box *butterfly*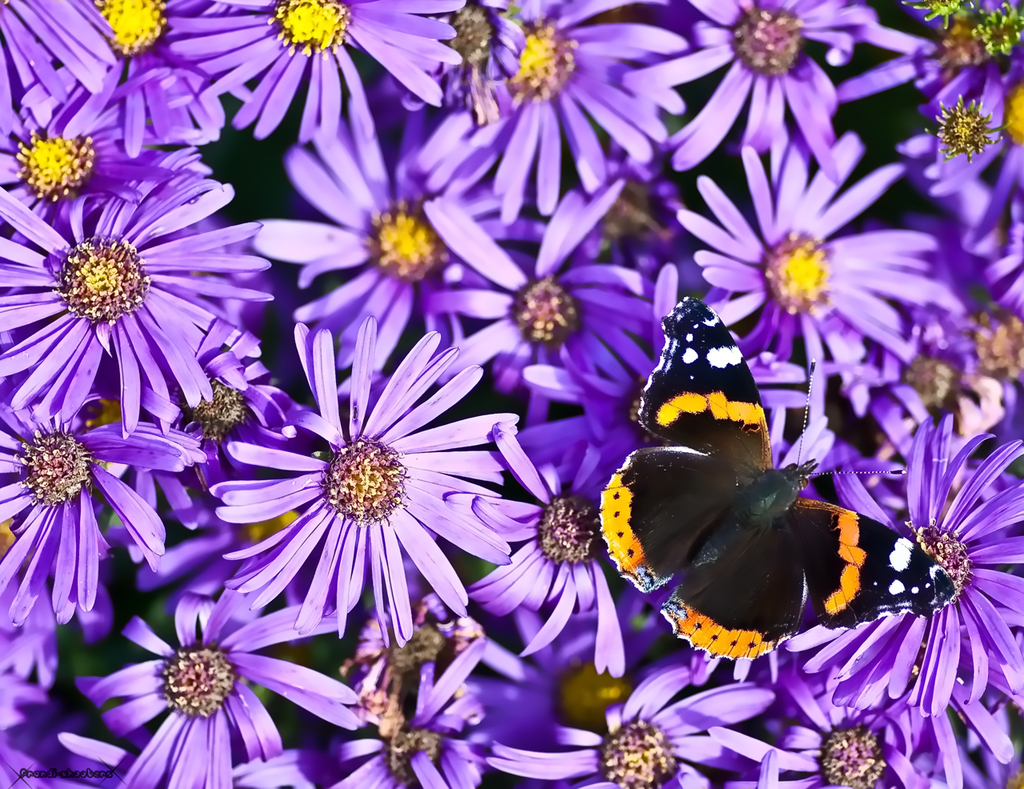
599:296:954:659
